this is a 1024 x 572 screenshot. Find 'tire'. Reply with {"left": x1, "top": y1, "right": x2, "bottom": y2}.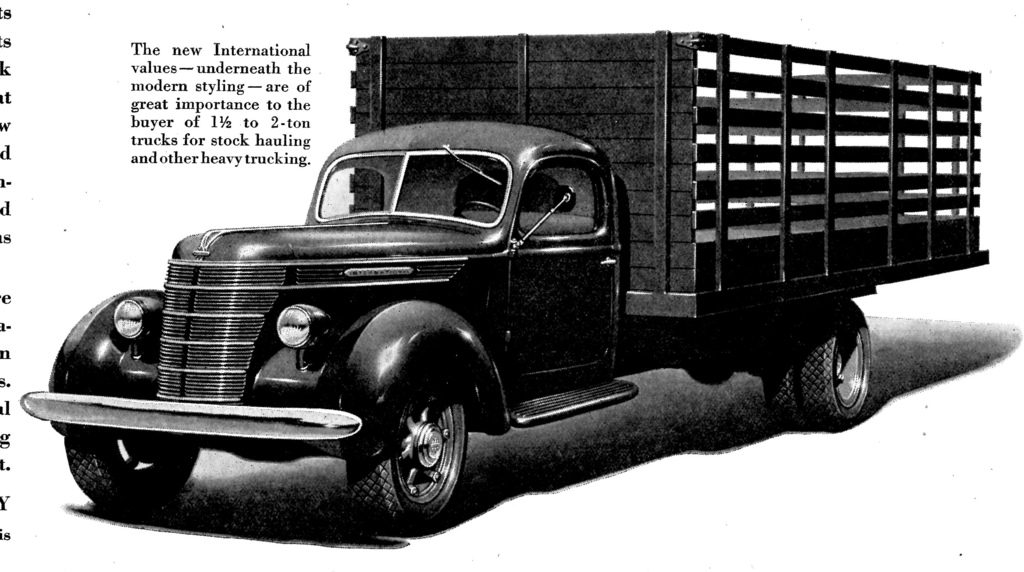
{"left": 61, "top": 427, "right": 212, "bottom": 520}.
